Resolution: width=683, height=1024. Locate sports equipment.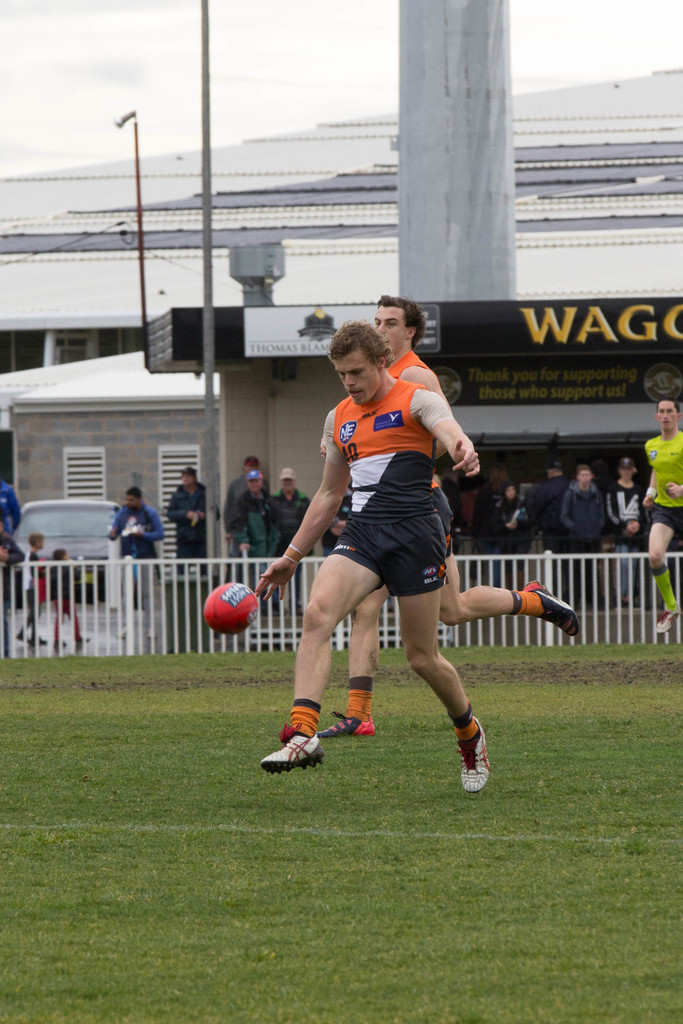
[258, 725, 324, 771].
